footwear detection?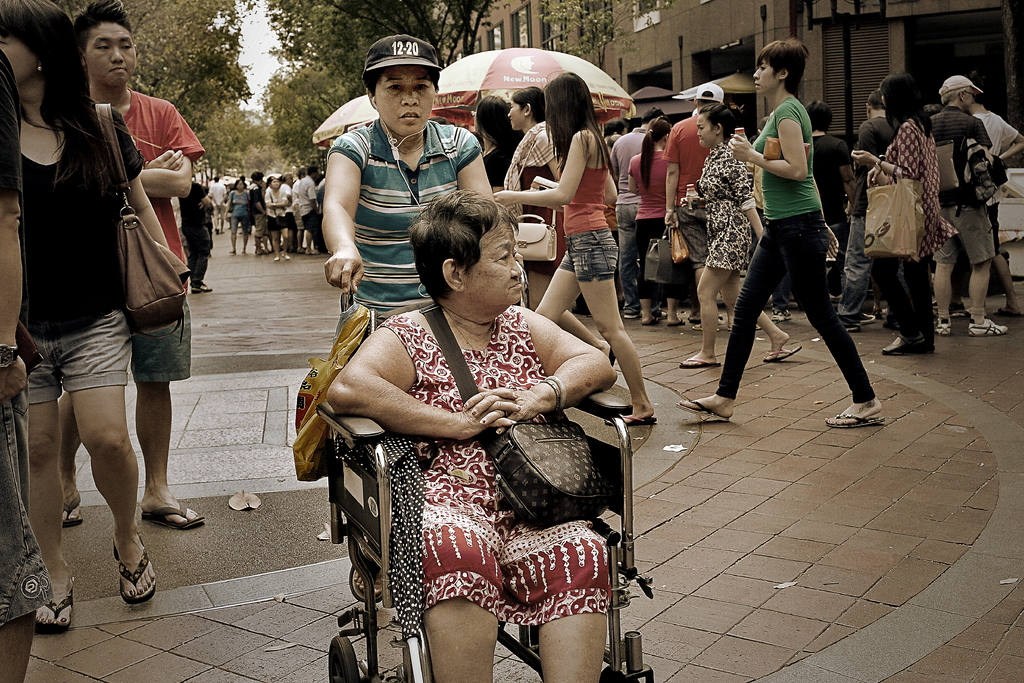
box=[849, 309, 873, 324]
